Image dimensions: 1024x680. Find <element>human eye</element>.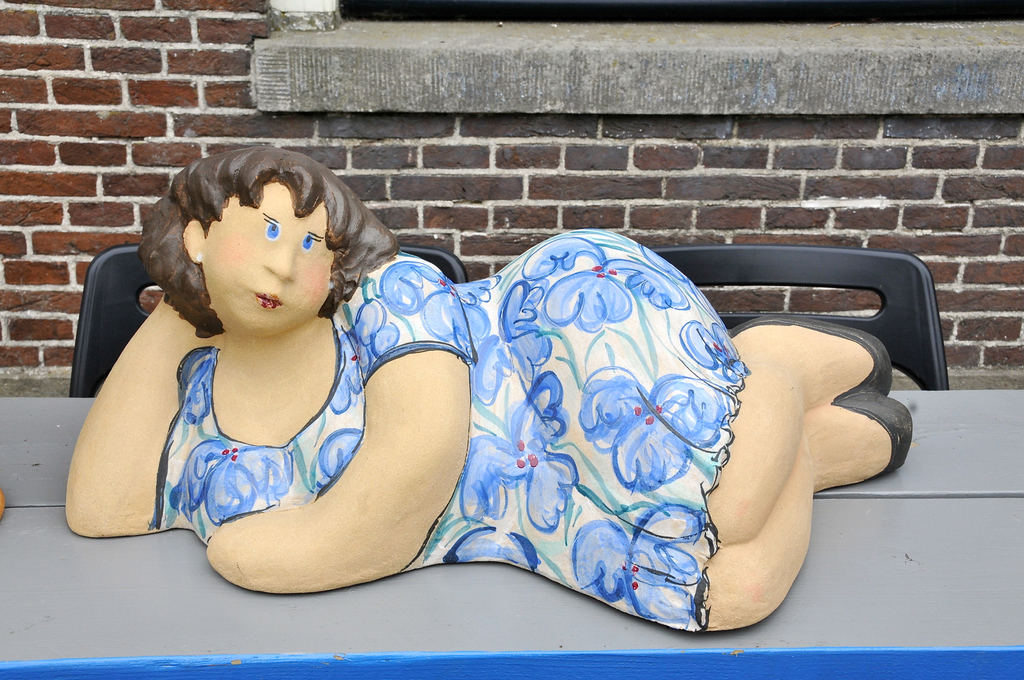
<region>260, 215, 278, 241</region>.
